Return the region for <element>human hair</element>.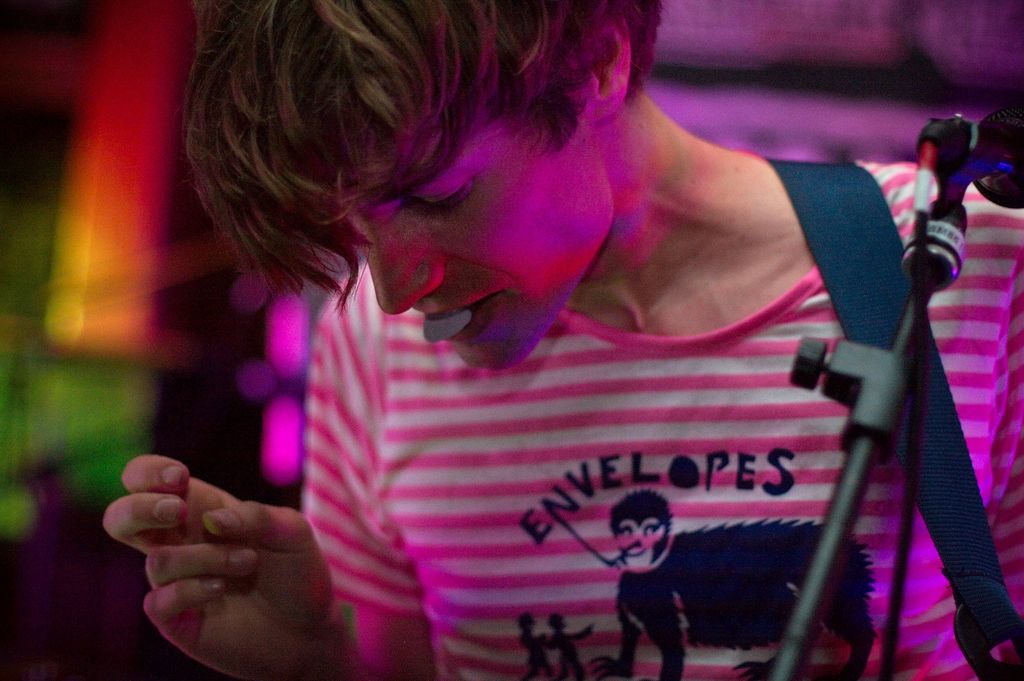
[left=141, top=0, right=611, bottom=348].
